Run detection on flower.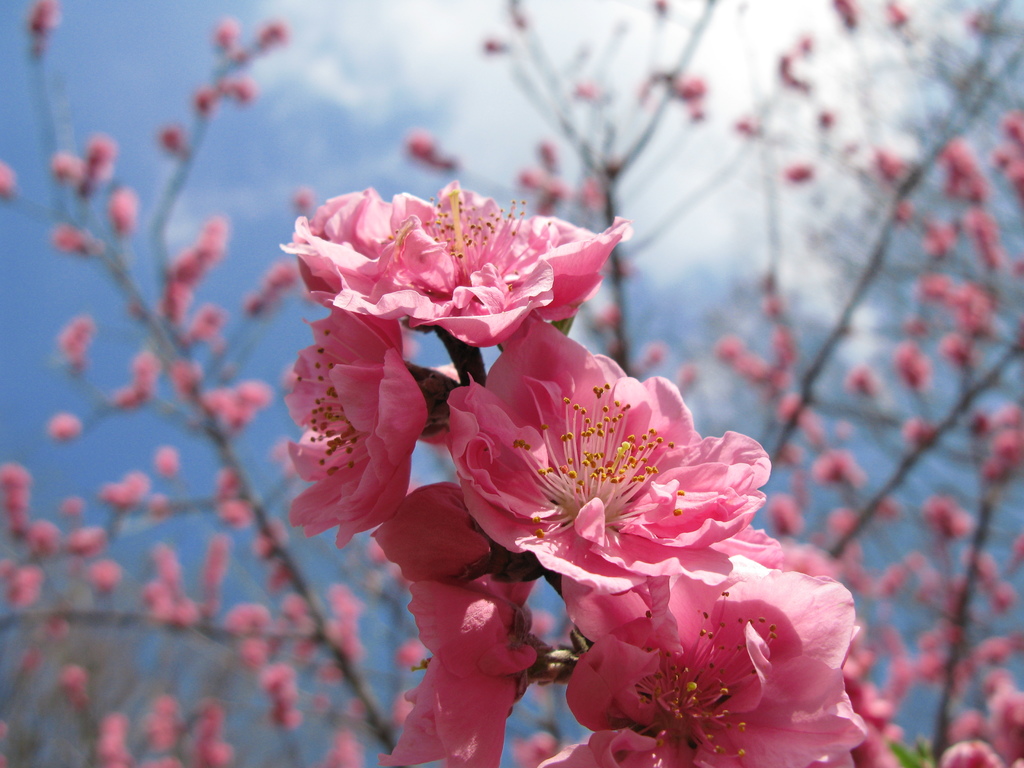
Result: detection(376, 482, 552, 767).
